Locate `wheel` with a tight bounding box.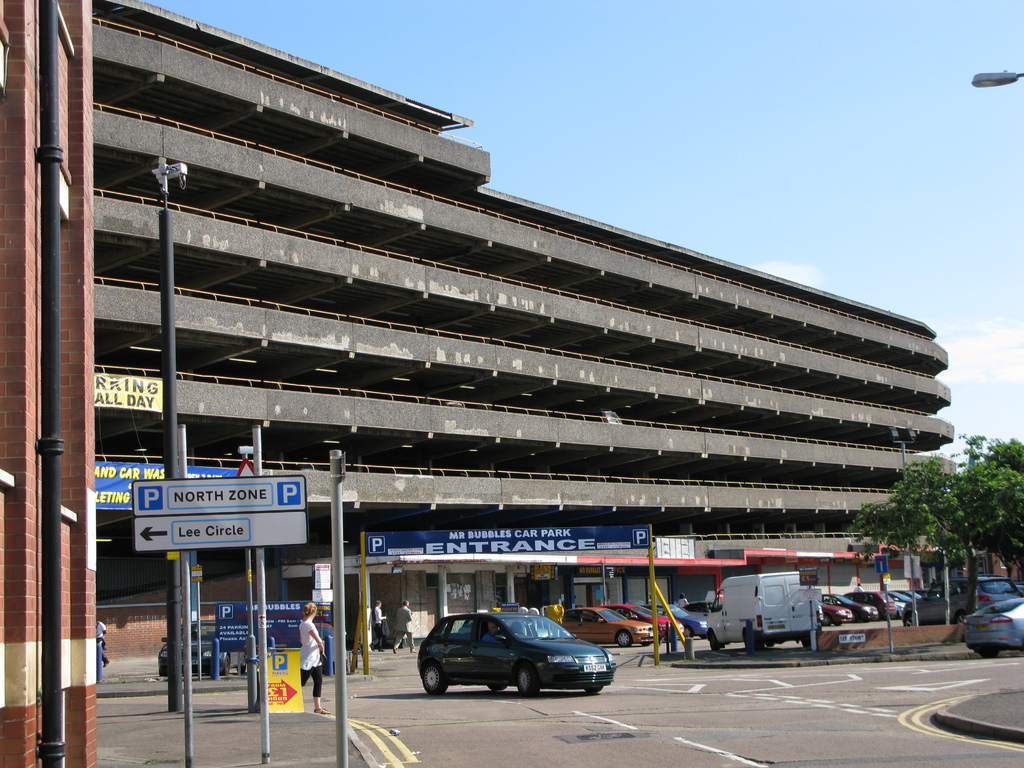
box(509, 659, 545, 695).
